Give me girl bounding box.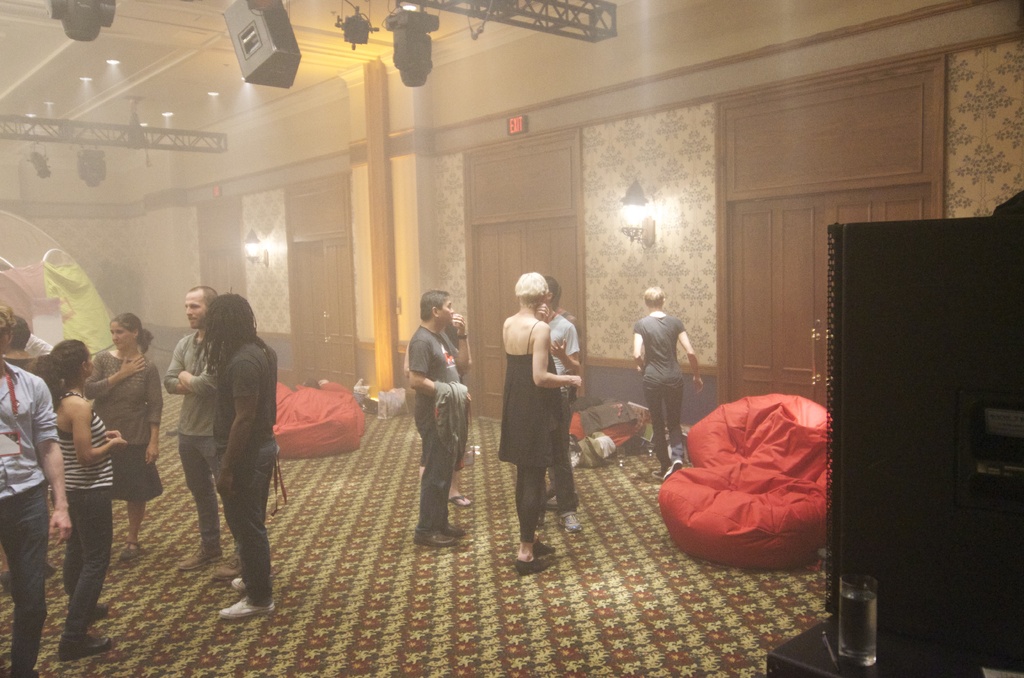
bbox=[84, 312, 165, 560].
